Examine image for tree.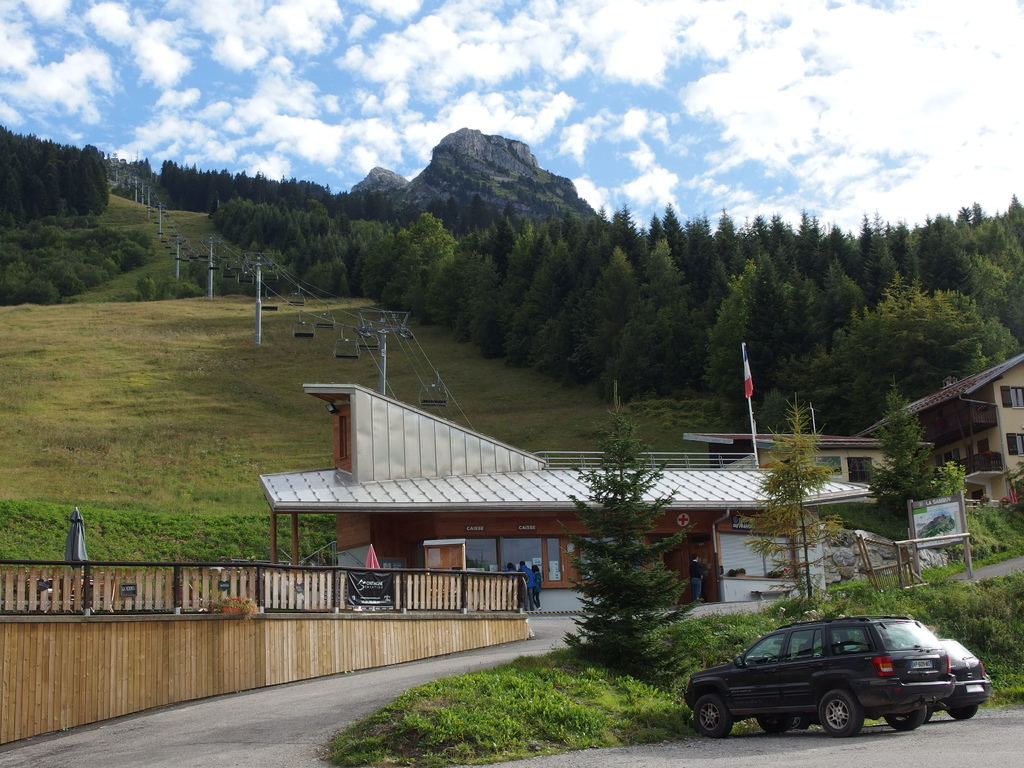
Examination result: {"left": 756, "top": 402, "right": 911, "bottom": 595}.
